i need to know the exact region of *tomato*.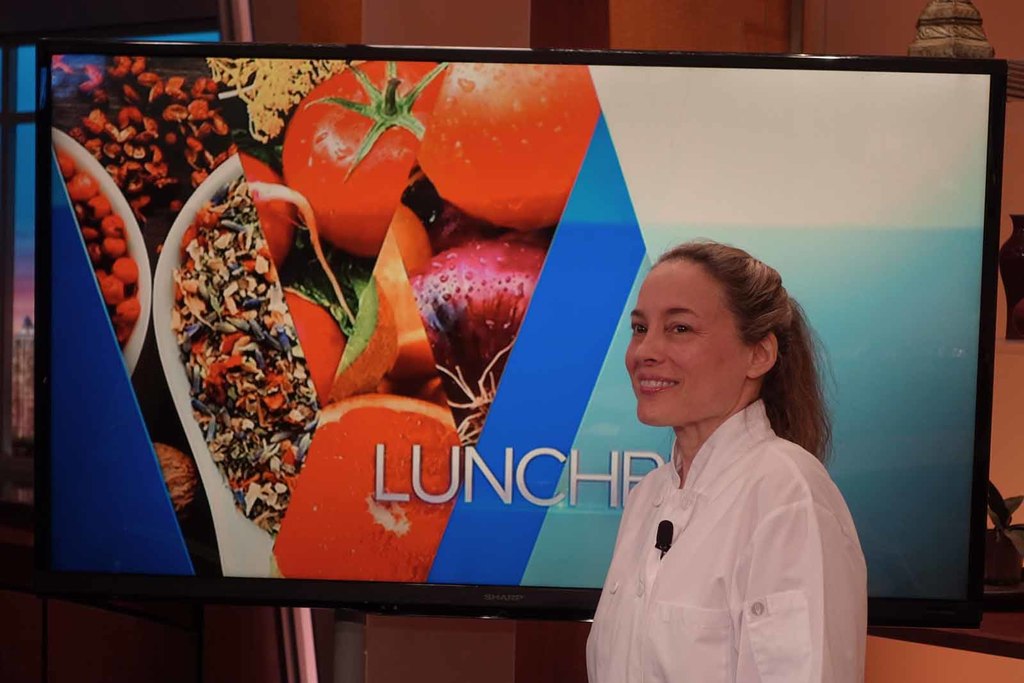
Region: 283, 63, 451, 259.
